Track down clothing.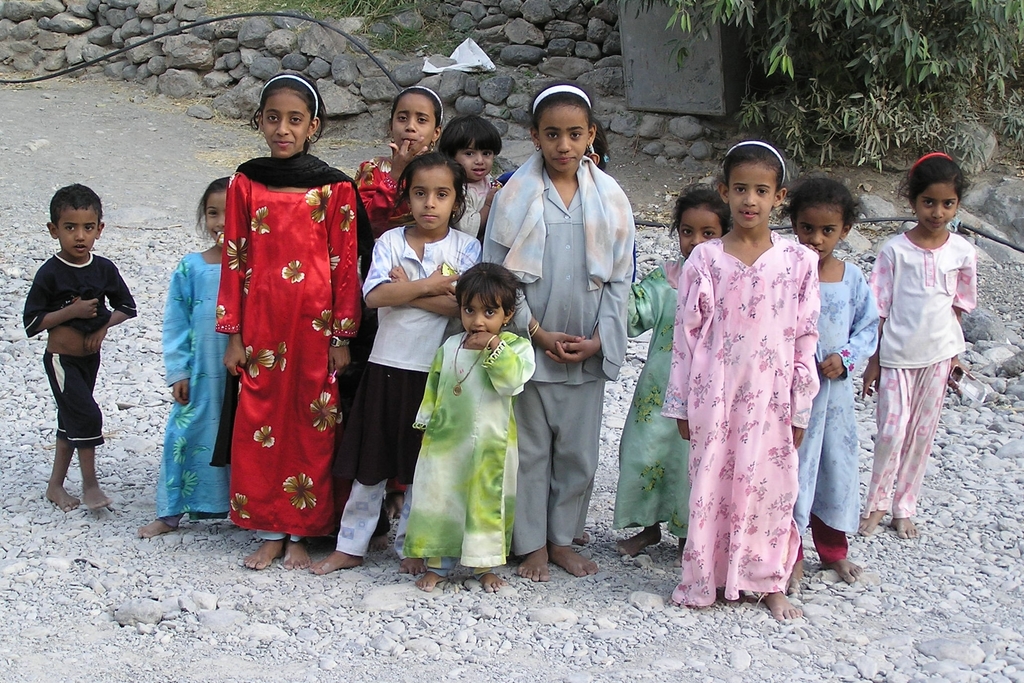
Tracked to <bbox>211, 146, 365, 540</bbox>.
